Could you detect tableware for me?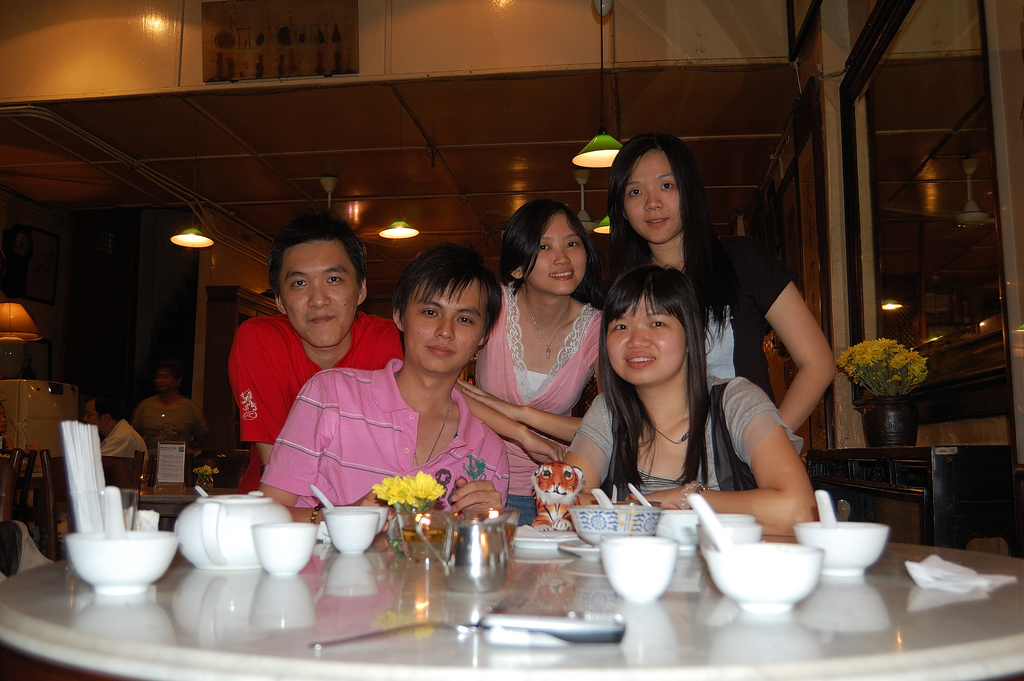
Detection result: pyautogui.locateOnScreen(627, 484, 652, 507).
